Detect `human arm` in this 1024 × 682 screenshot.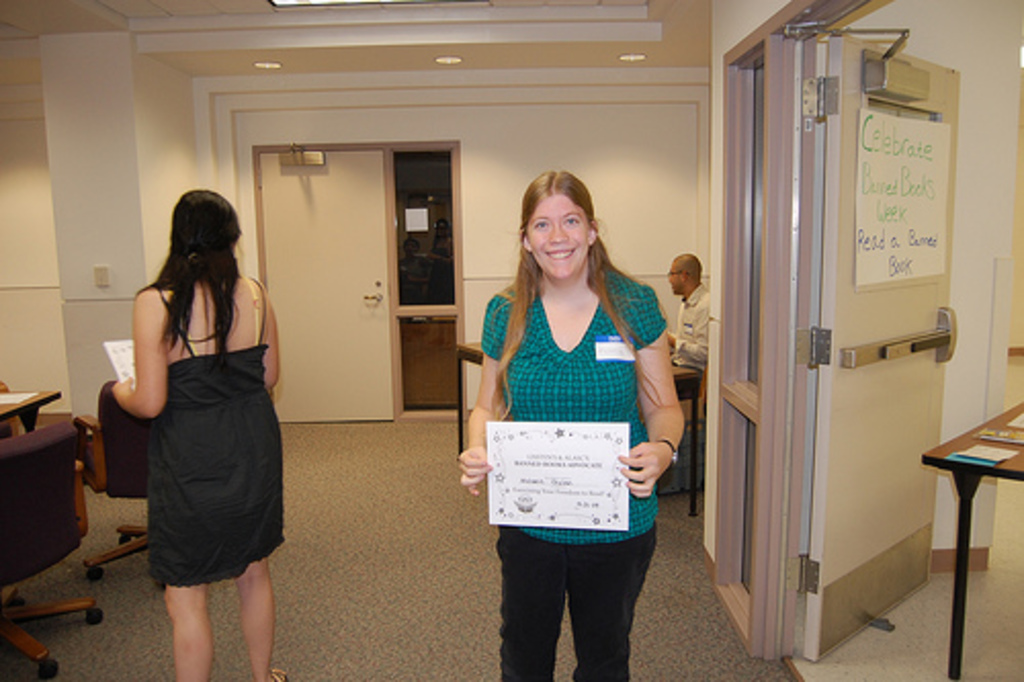
Detection: BBox(463, 291, 506, 498).
